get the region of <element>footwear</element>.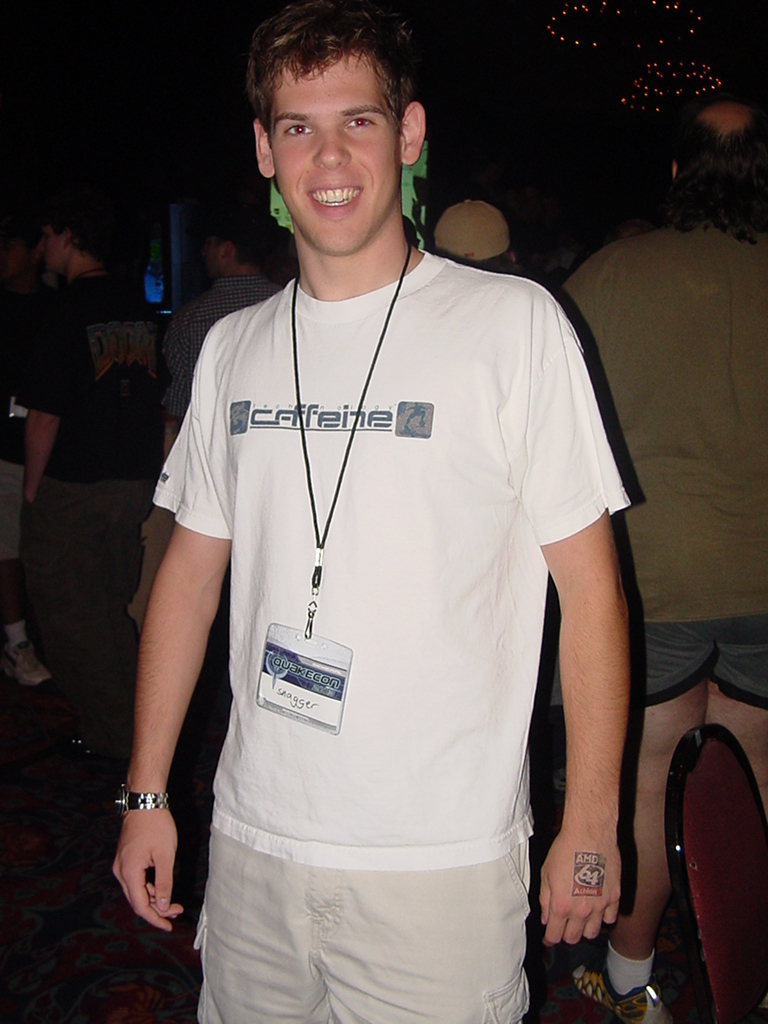
x1=564, y1=951, x2=660, y2=1023.
